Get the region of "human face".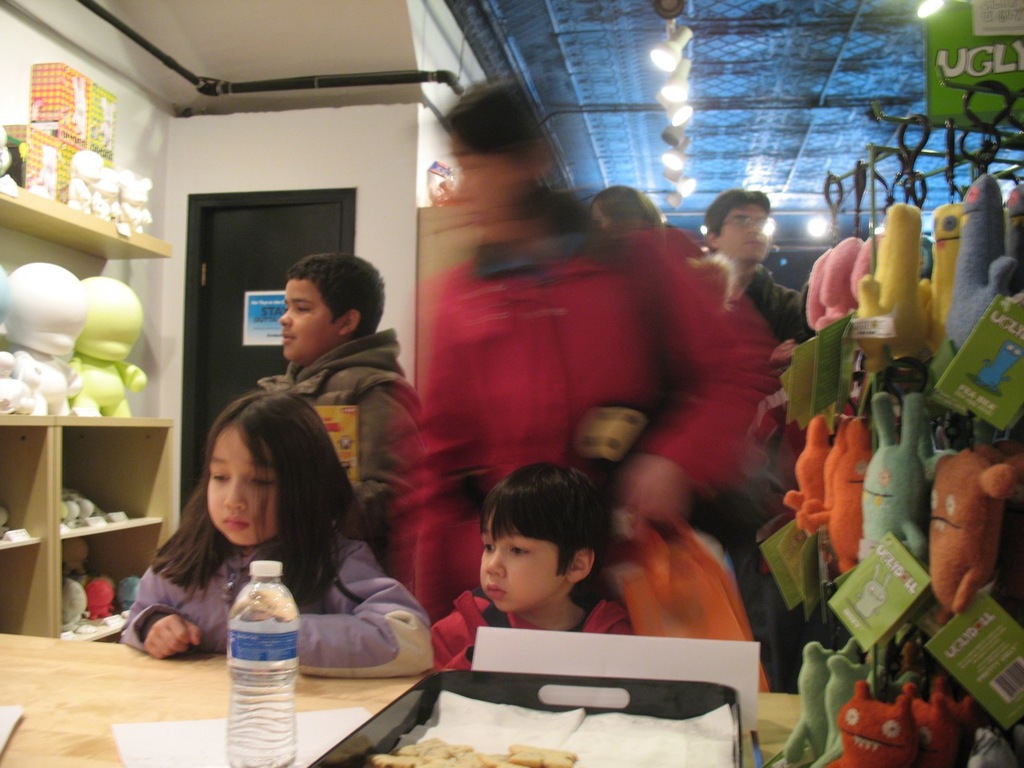
<region>444, 132, 522, 242</region>.
